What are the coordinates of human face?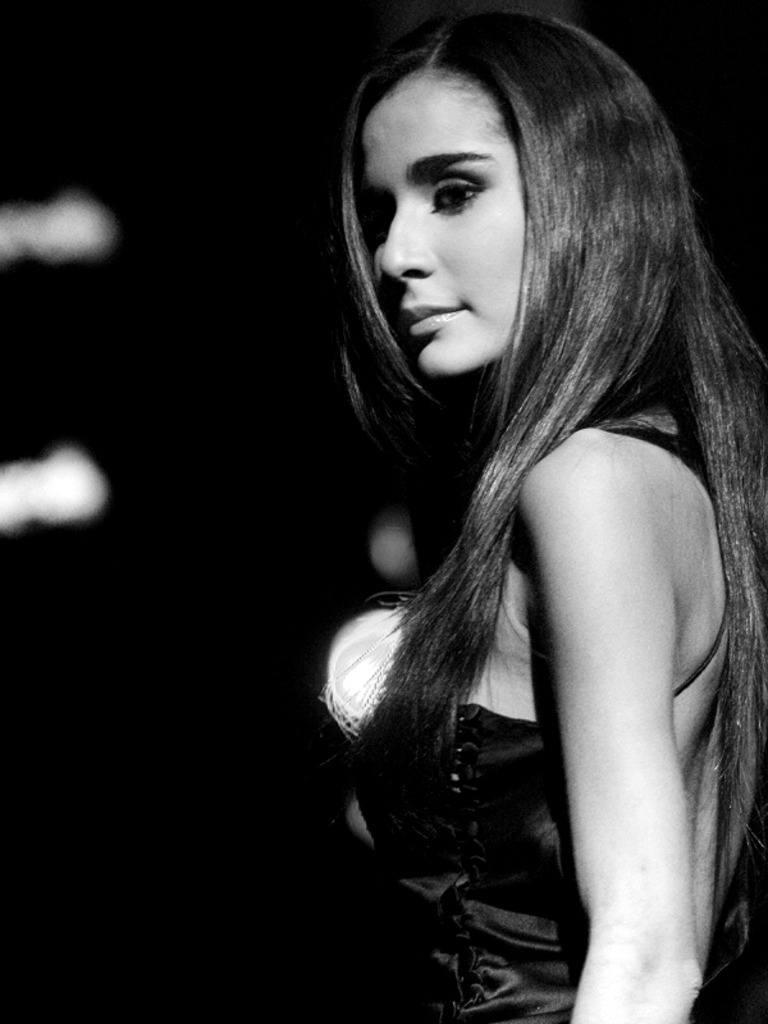
bbox(356, 69, 529, 365).
